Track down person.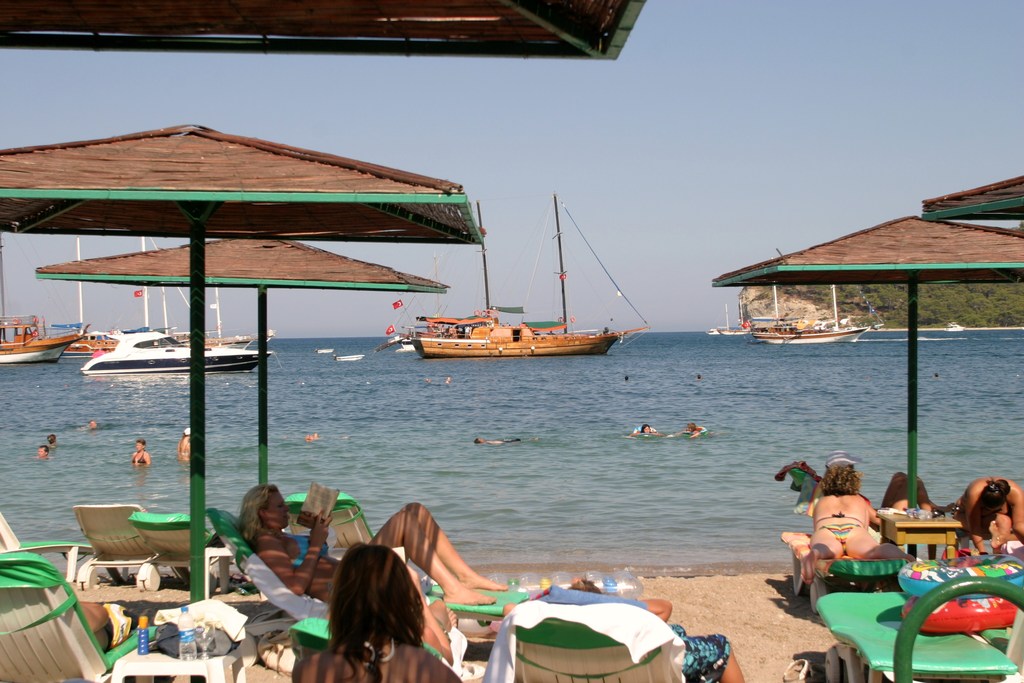
Tracked to left=61, top=598, right=164, bottom=646.
